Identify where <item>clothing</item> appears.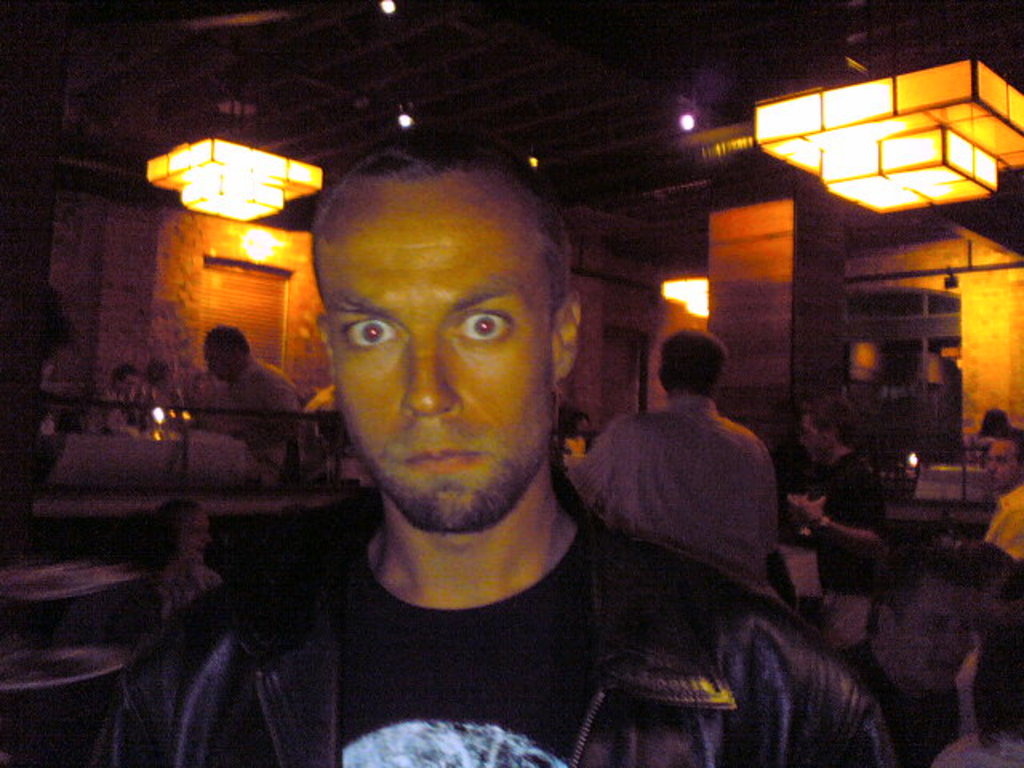
Appears at (x1=138, y1=456, x2=750, y2=760).
